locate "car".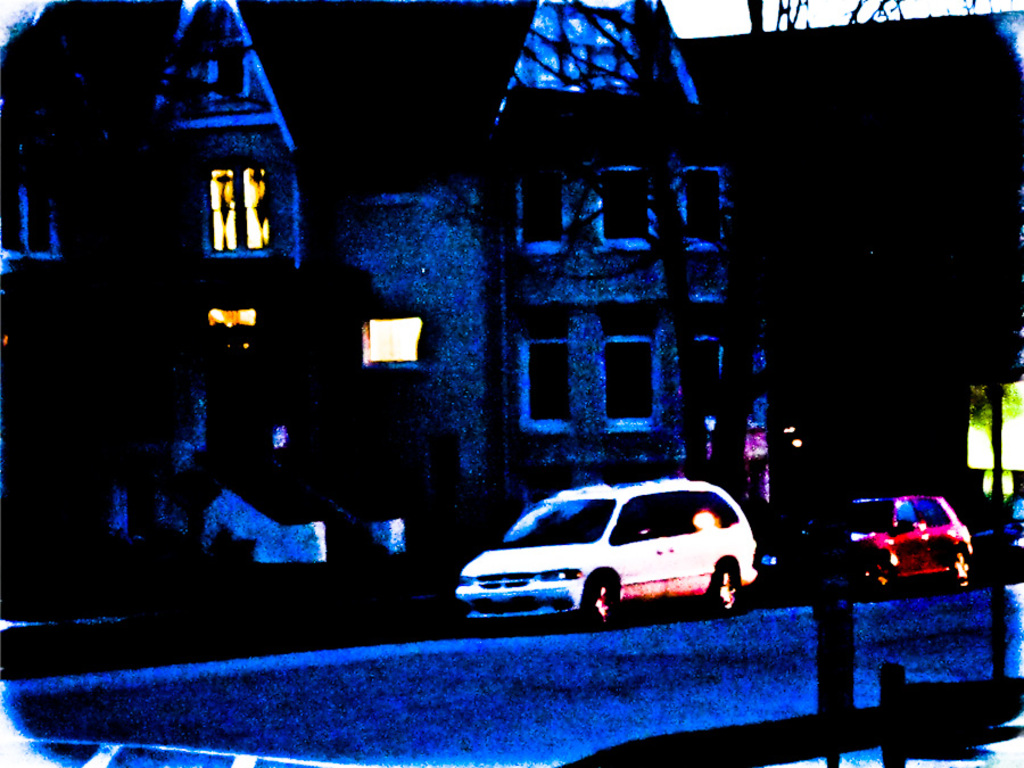
Bounding box: bbox(974, 498, 1023, 580).
